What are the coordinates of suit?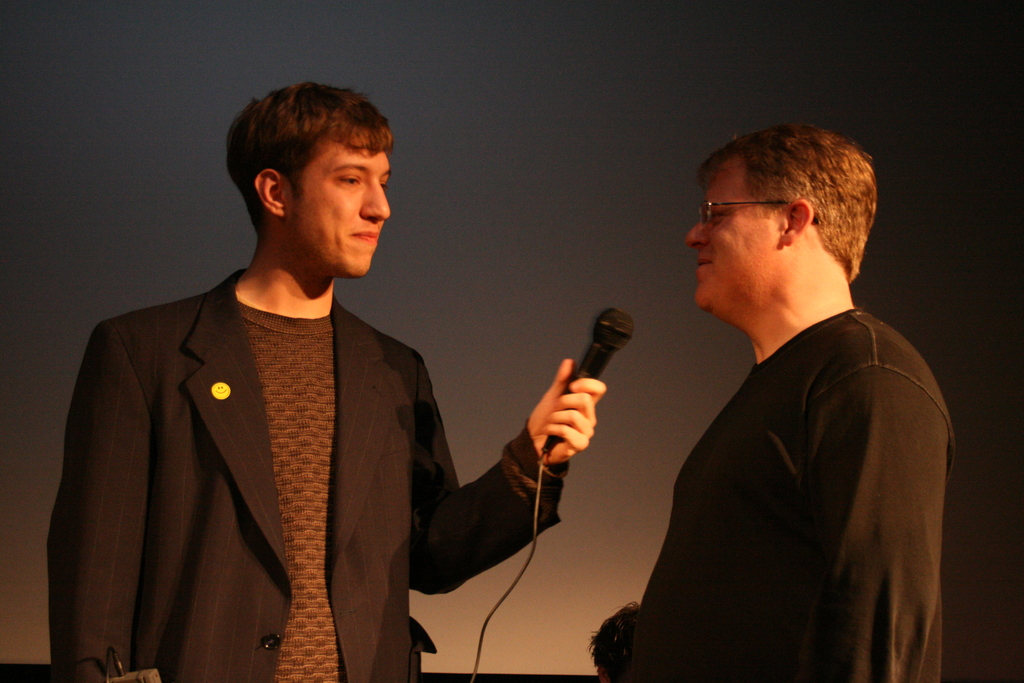
rect(84, 158, 568, 665).
